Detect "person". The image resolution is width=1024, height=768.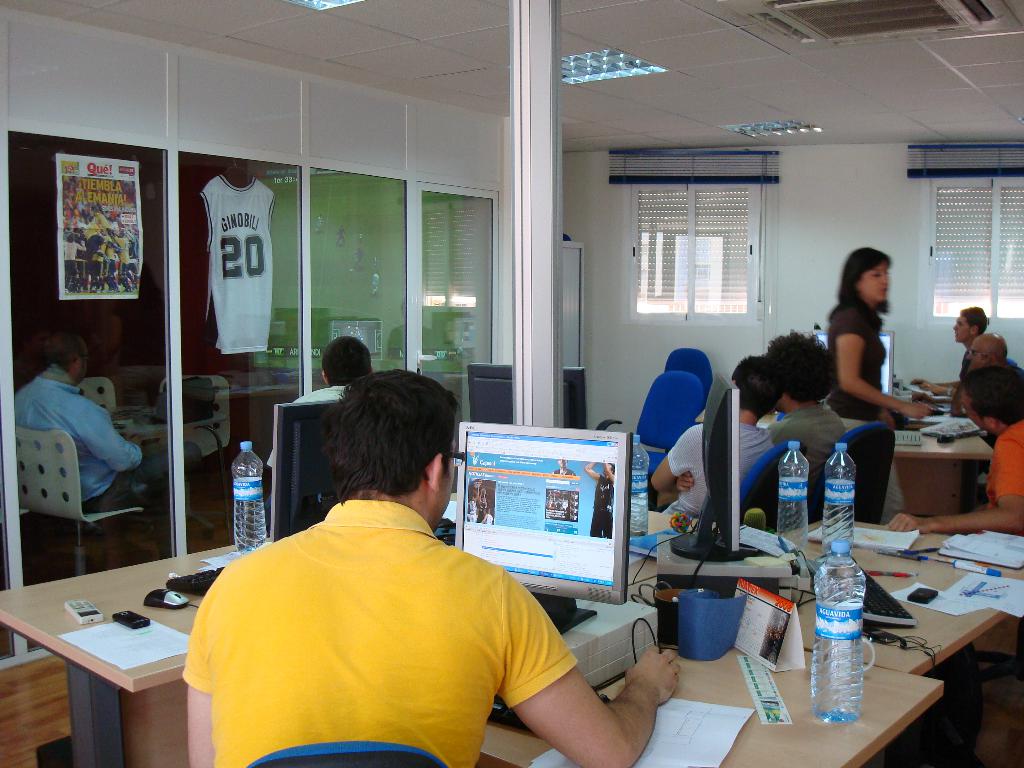
x1=651 y1=358 x2=775 y2=528.
